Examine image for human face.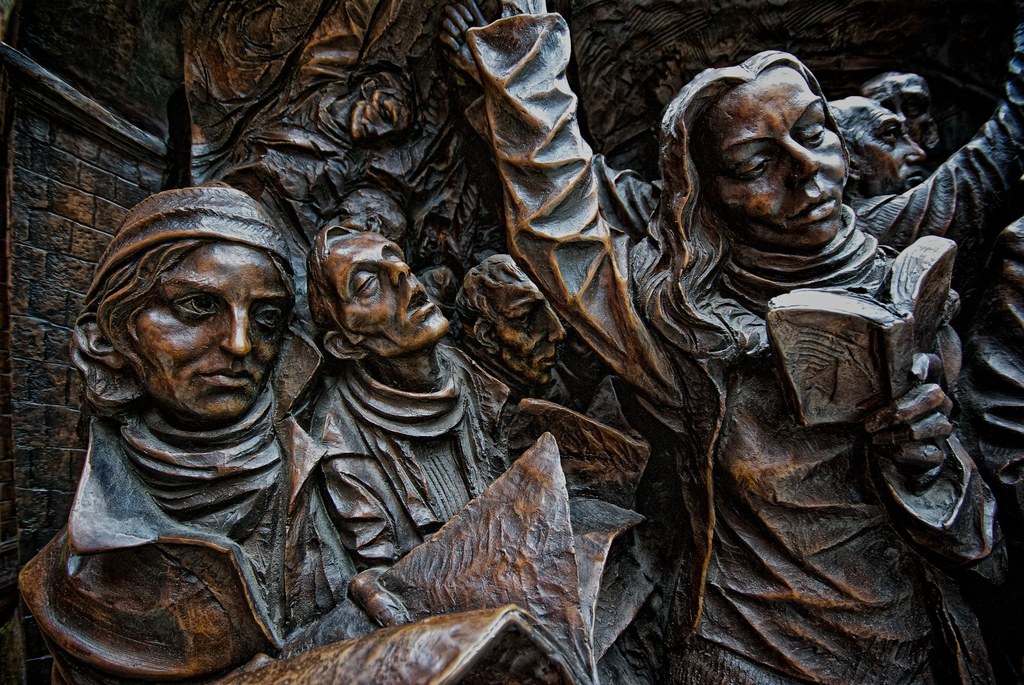
Examination result: 702,63,848,247.
